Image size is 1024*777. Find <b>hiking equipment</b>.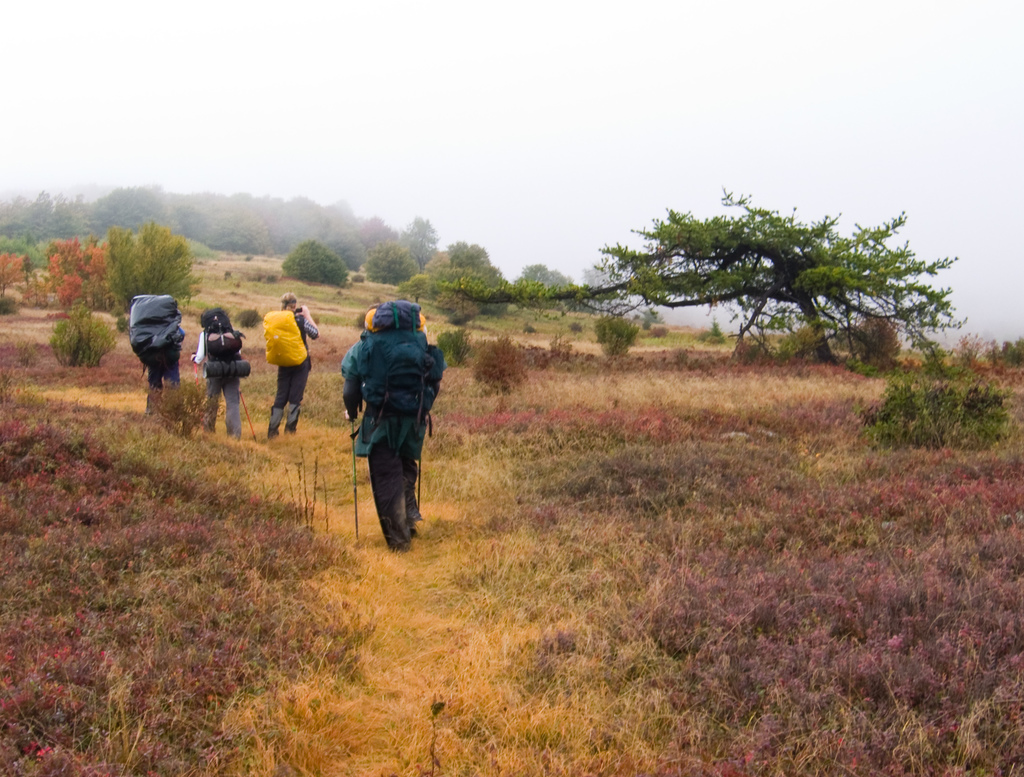
bbox(420, 454, 424, 507).
